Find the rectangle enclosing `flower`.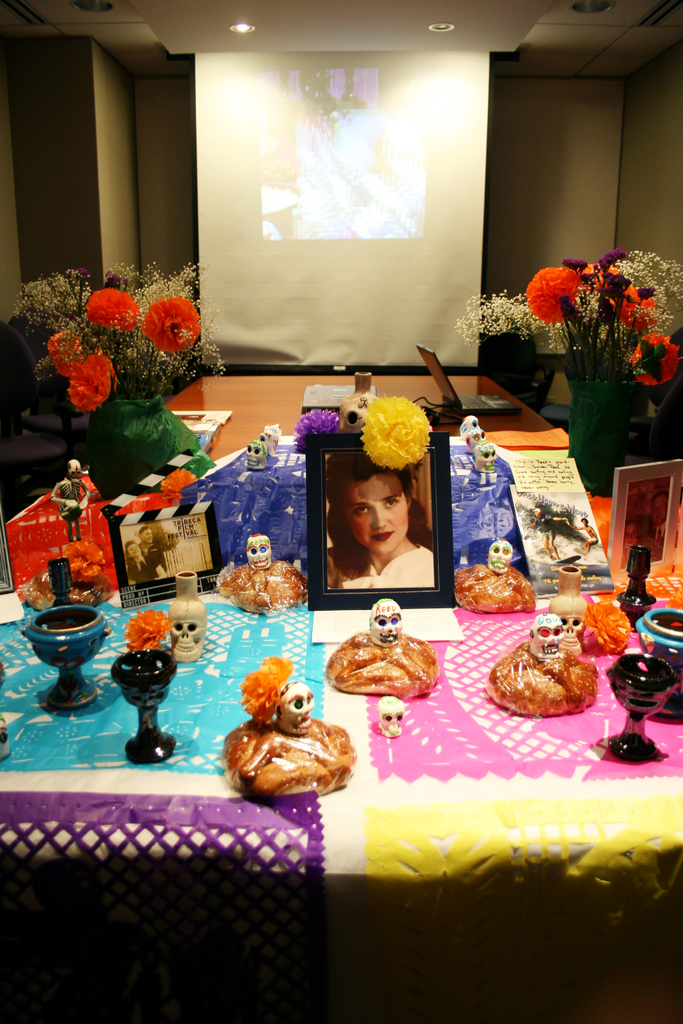
Rect(448, 287, 536, 345).
